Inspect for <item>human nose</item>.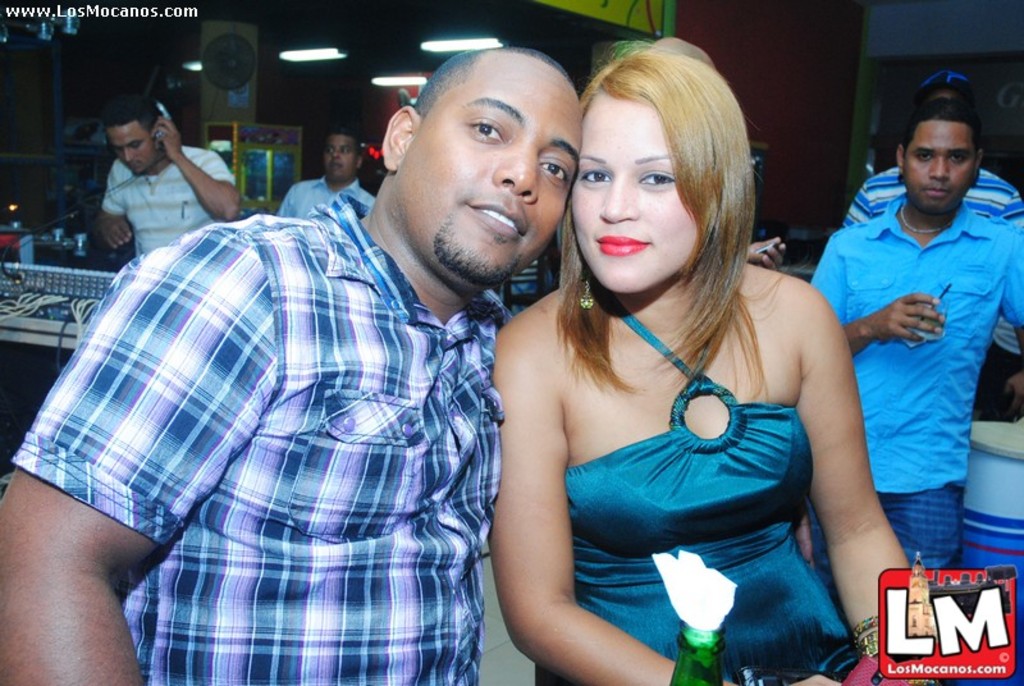
Inspection: BBox(928, 156, 950, 177).
